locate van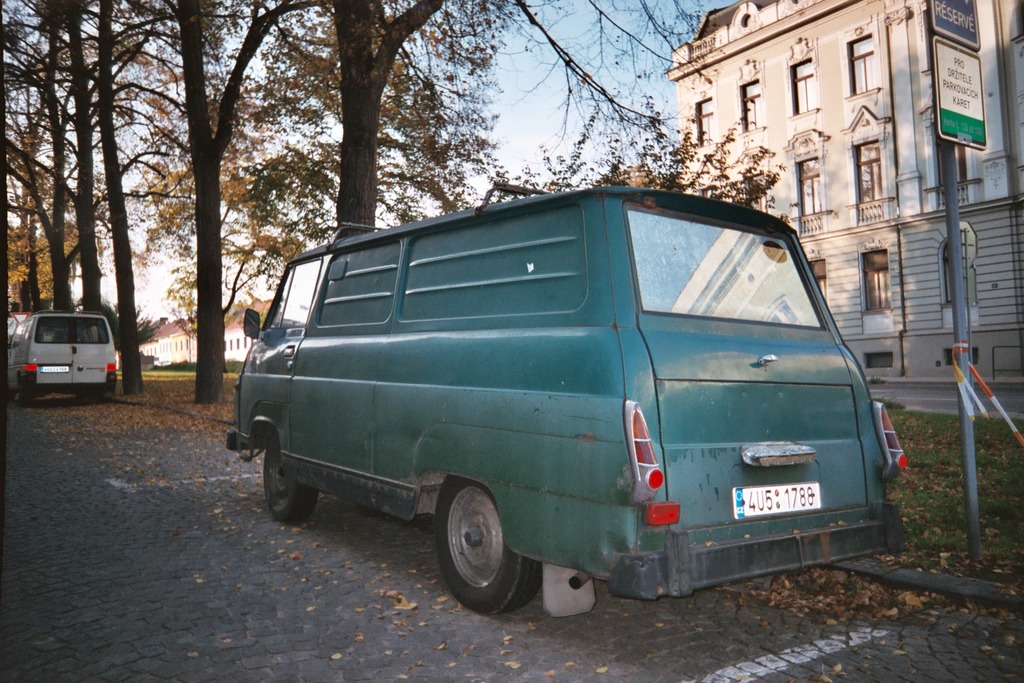
221, 177, 908, 617
